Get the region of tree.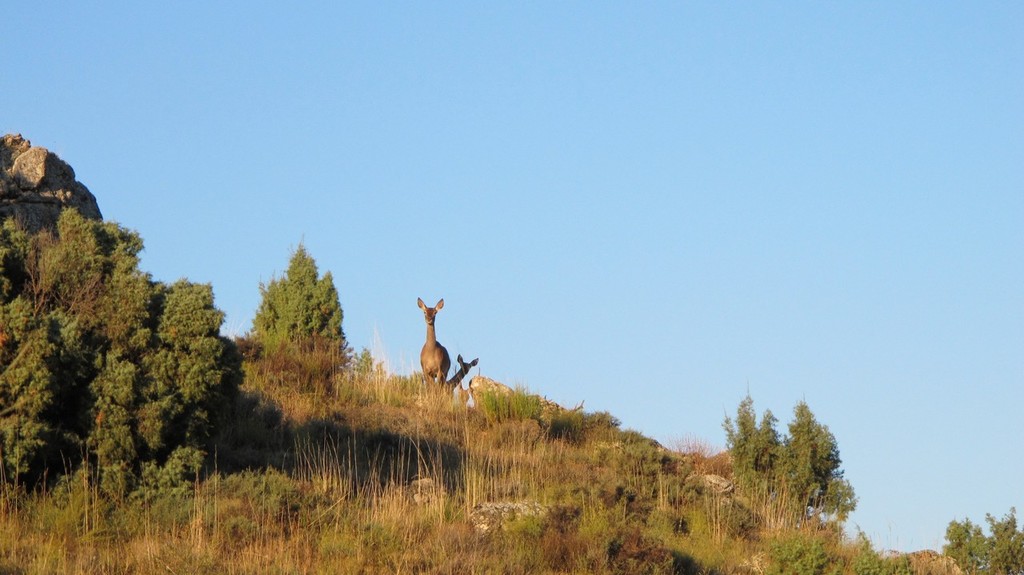
[left=939, top=514, right=990, bottom=574].
